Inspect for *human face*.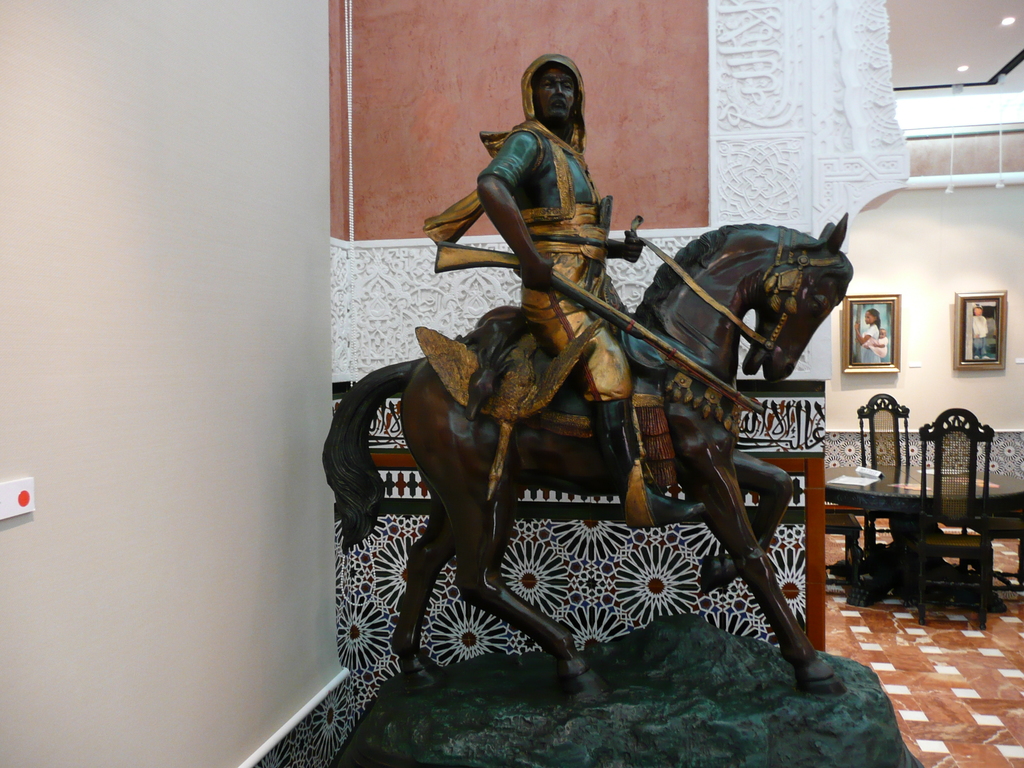
Inspection: l=529, t=64, r=575, b=122.
